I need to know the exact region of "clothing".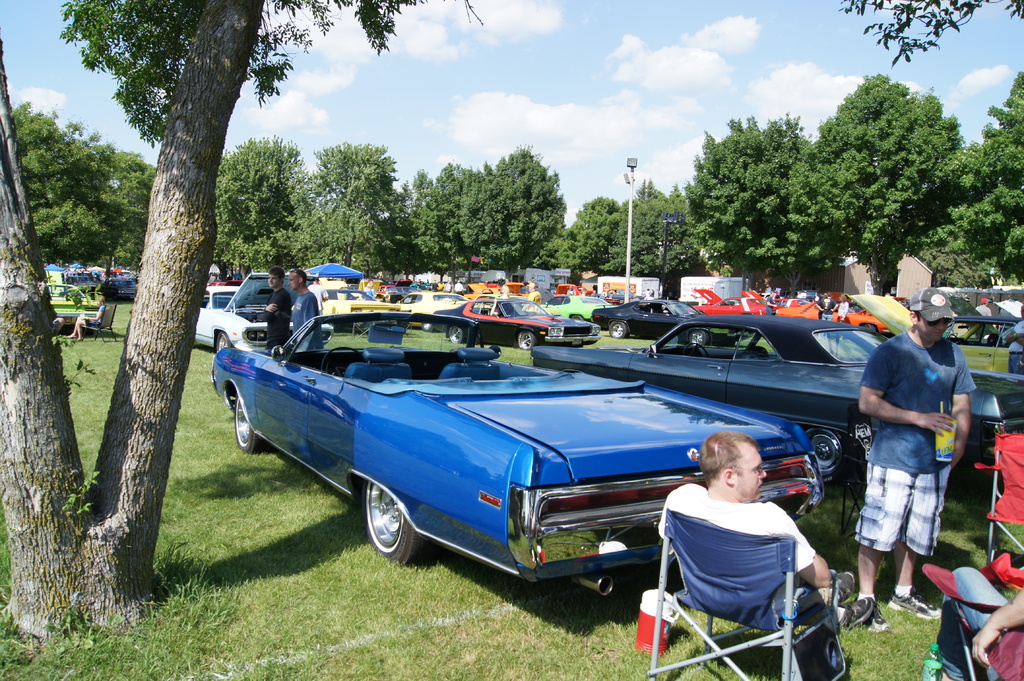
Region: crop(936, 563, 1023, 680).
